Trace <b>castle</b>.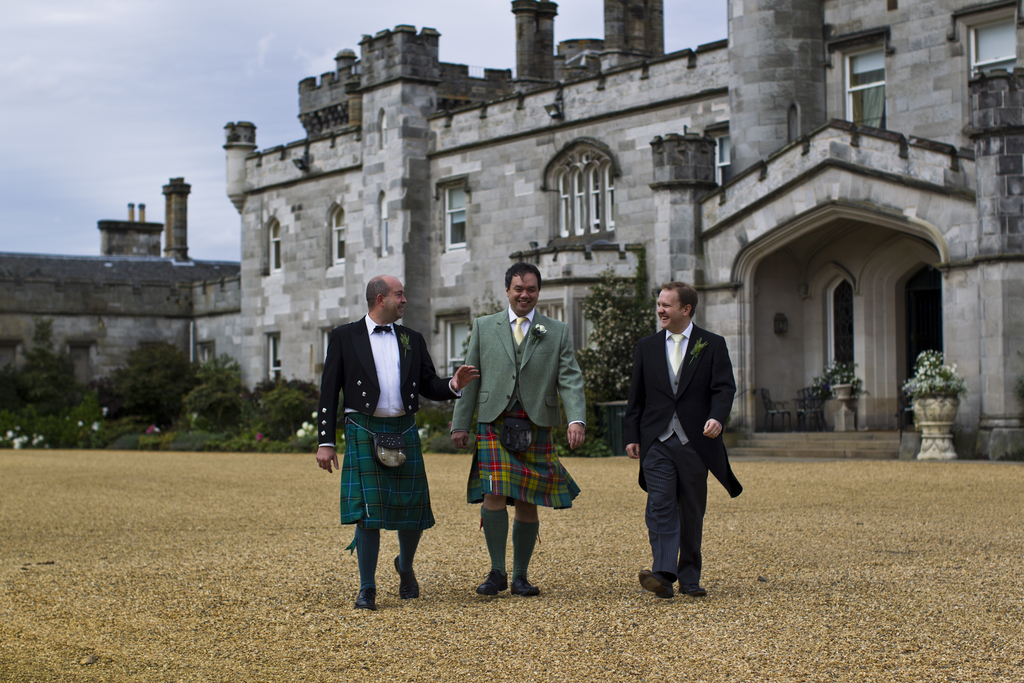
Traced to <box>99,0,1023,507</box>.
